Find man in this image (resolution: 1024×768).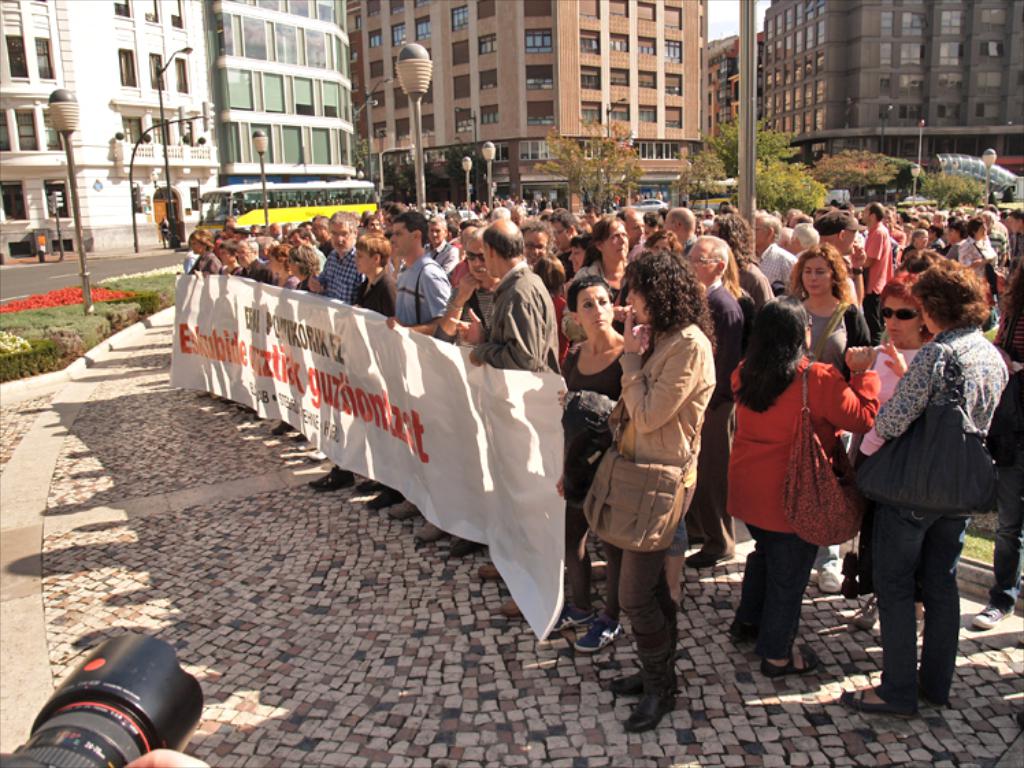
x1=149, y1=214, x2=171, y2=252.
